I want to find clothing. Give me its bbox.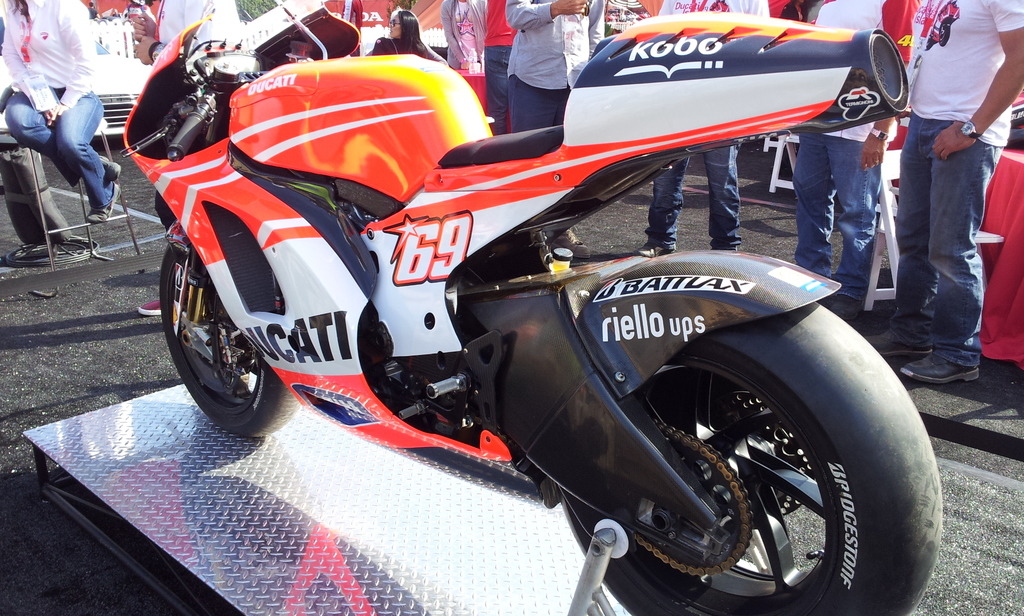
bbox=[651, 0, 781, 245].
